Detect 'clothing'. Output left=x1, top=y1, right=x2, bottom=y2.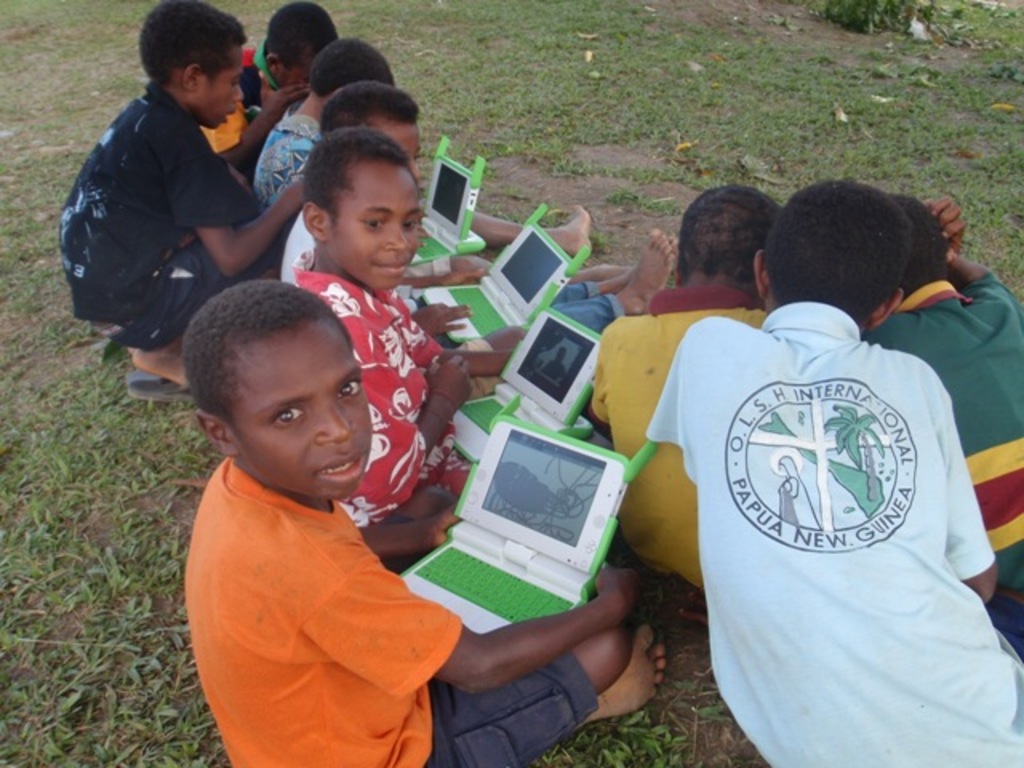
left=250, top=98, right=323, bottom=224.
